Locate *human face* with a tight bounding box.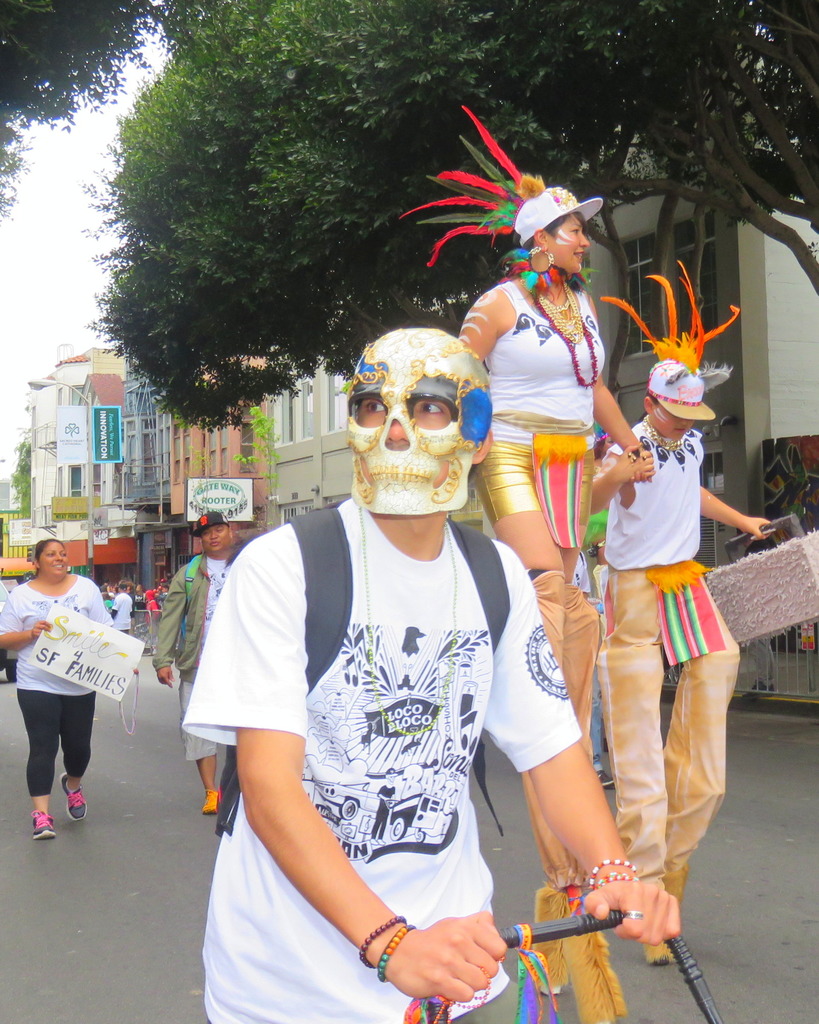
rect(202, 525, 232, 552).
